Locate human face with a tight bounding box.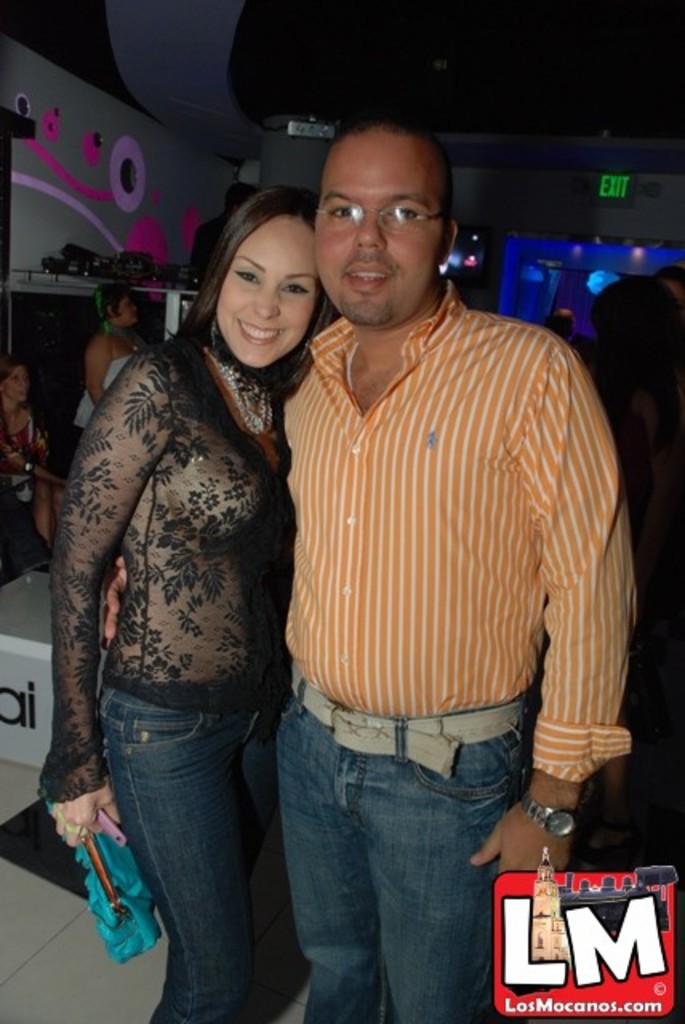
l=0, t=363, r=26, b=403.
